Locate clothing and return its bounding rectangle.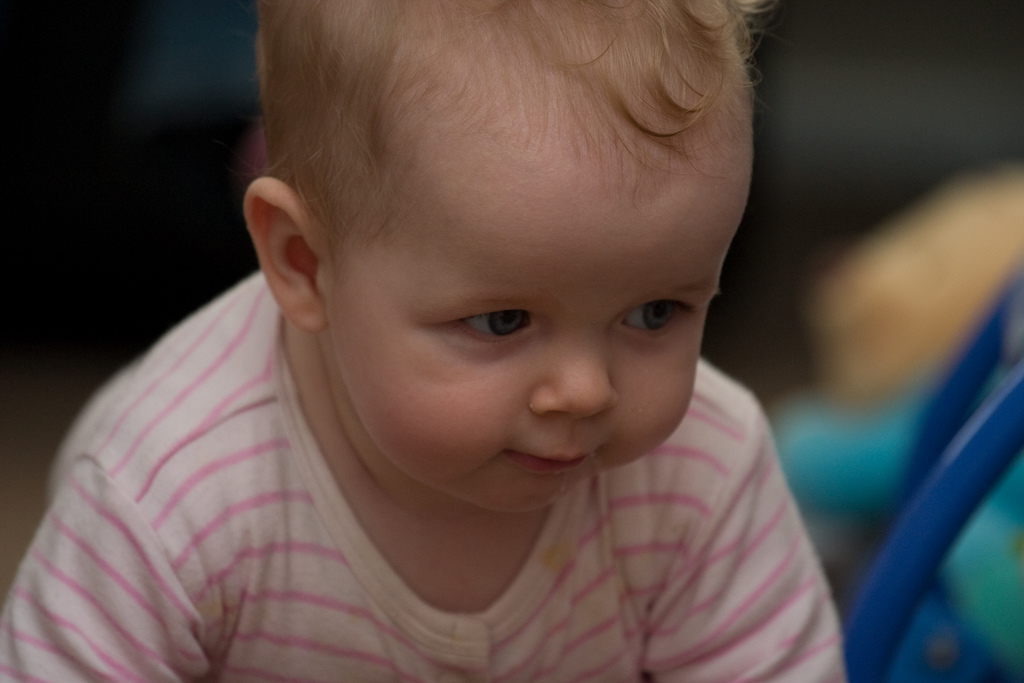
(3, 270, 852, 682).
